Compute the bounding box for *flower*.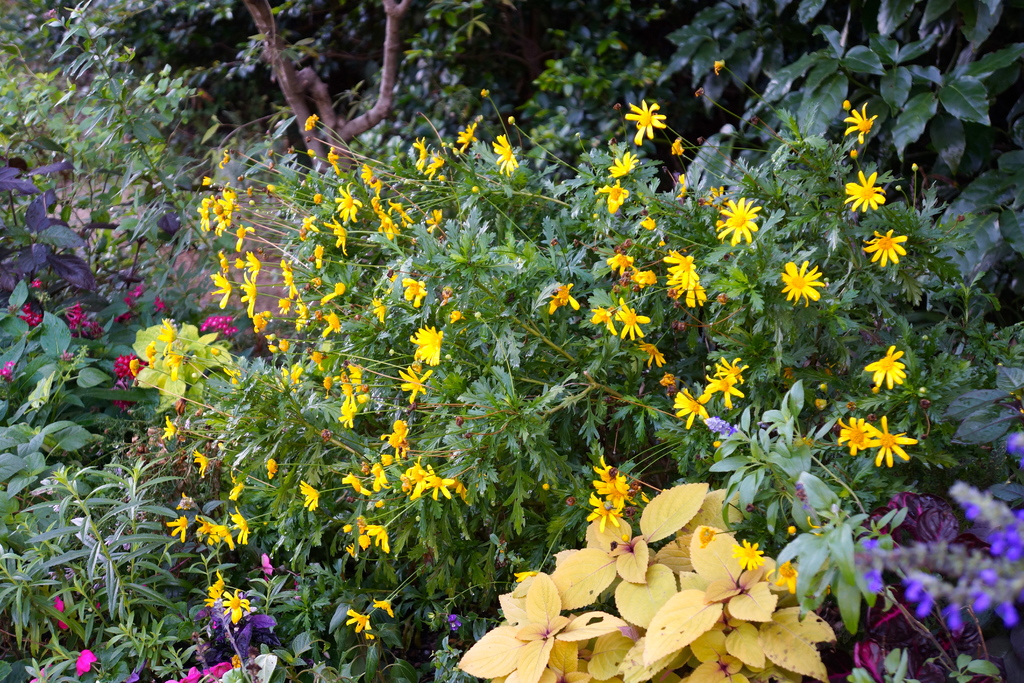
(left=67, top=303, right=102, bottom=336).
